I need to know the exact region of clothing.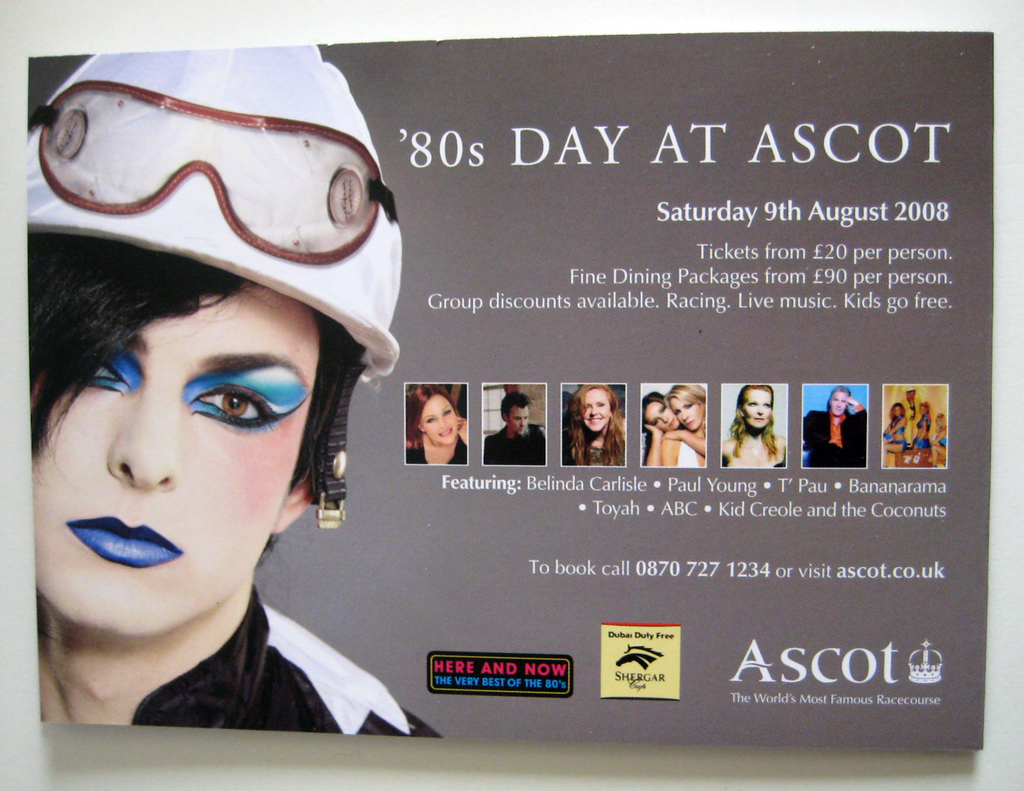
Region: [x1=488, y1=421, x2=551, y2=469].
